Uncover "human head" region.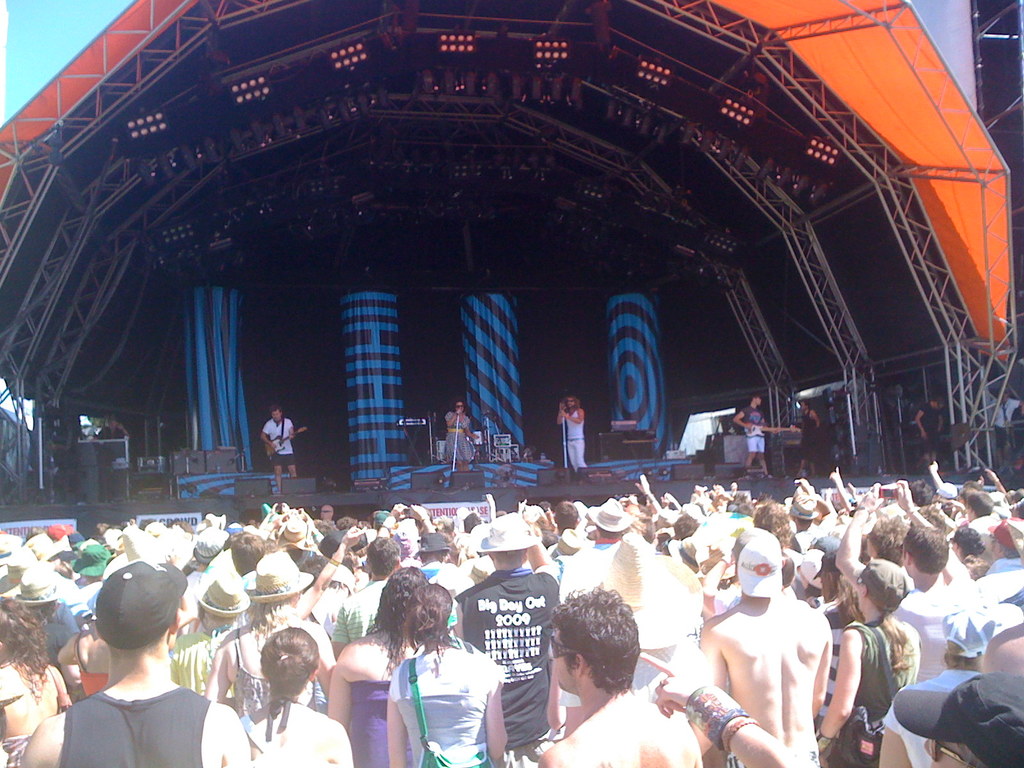
Uncovered: bbox(928, 393, 945, 413).
